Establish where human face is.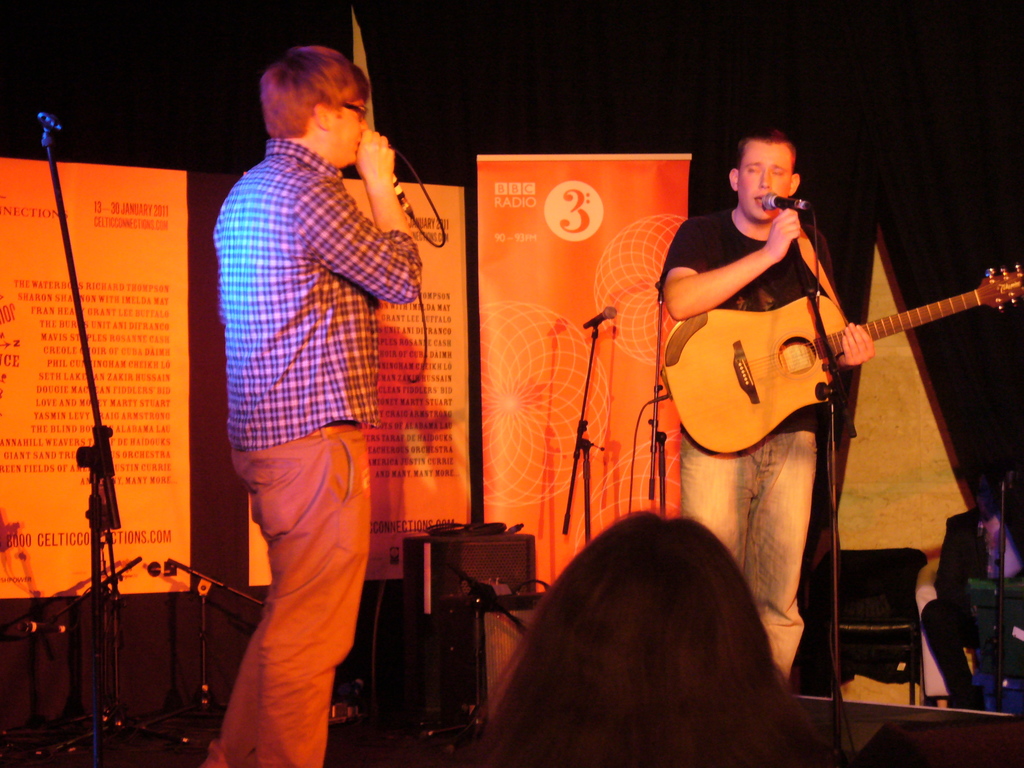
Established at locate(738, 143, 792, 221).
